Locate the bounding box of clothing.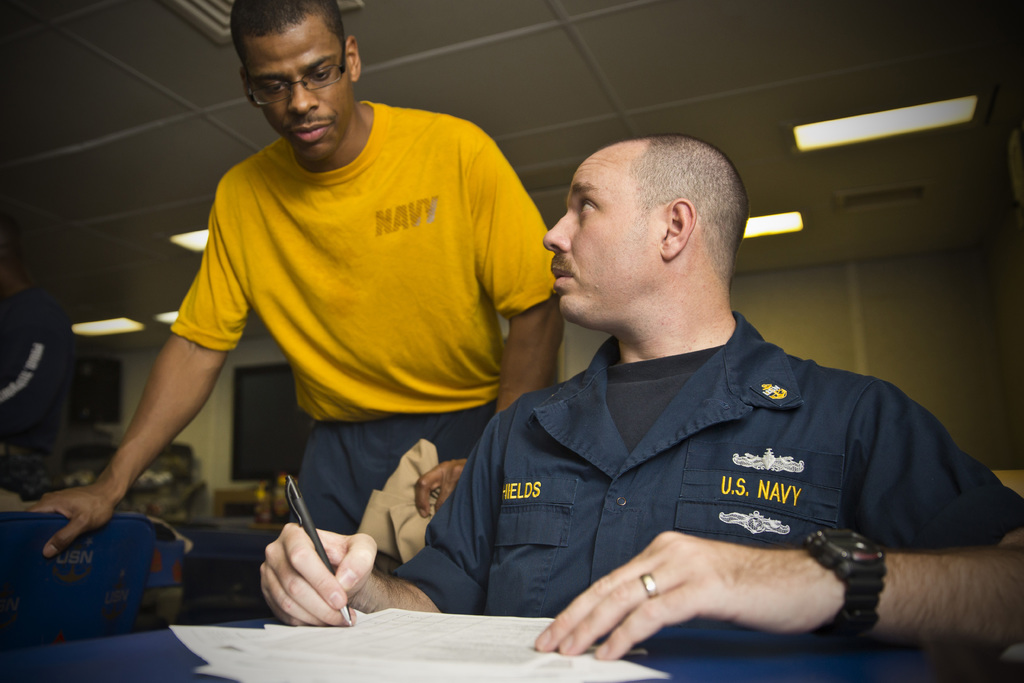
Bounding box: pyautogui.locateOnScreen(394, 309, 1023, 618).
